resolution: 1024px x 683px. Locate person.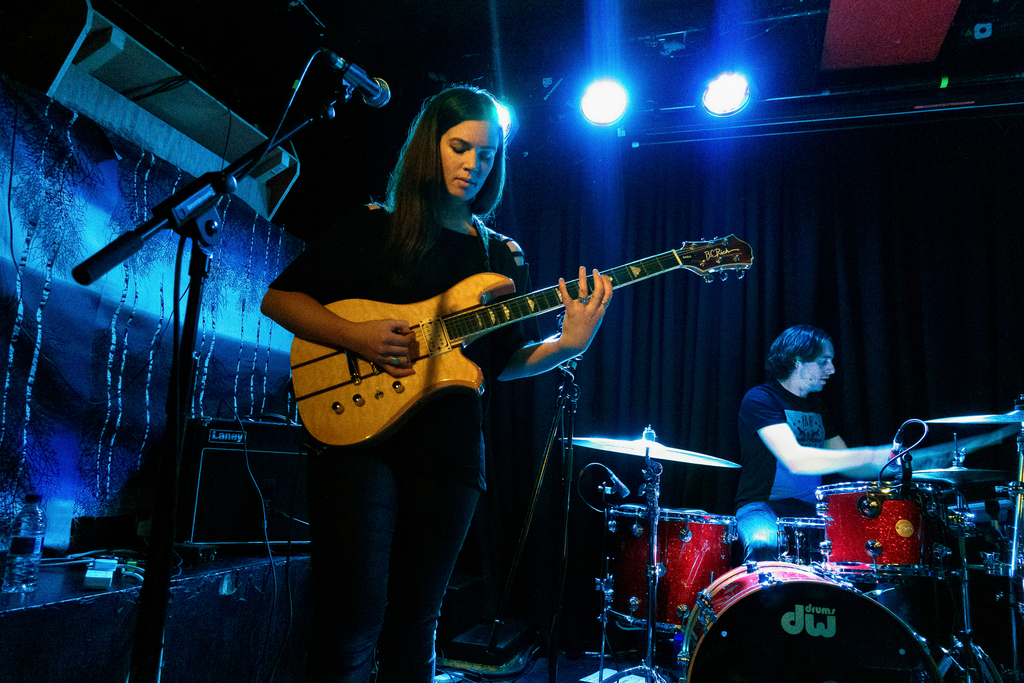
[733,325,898,535].
